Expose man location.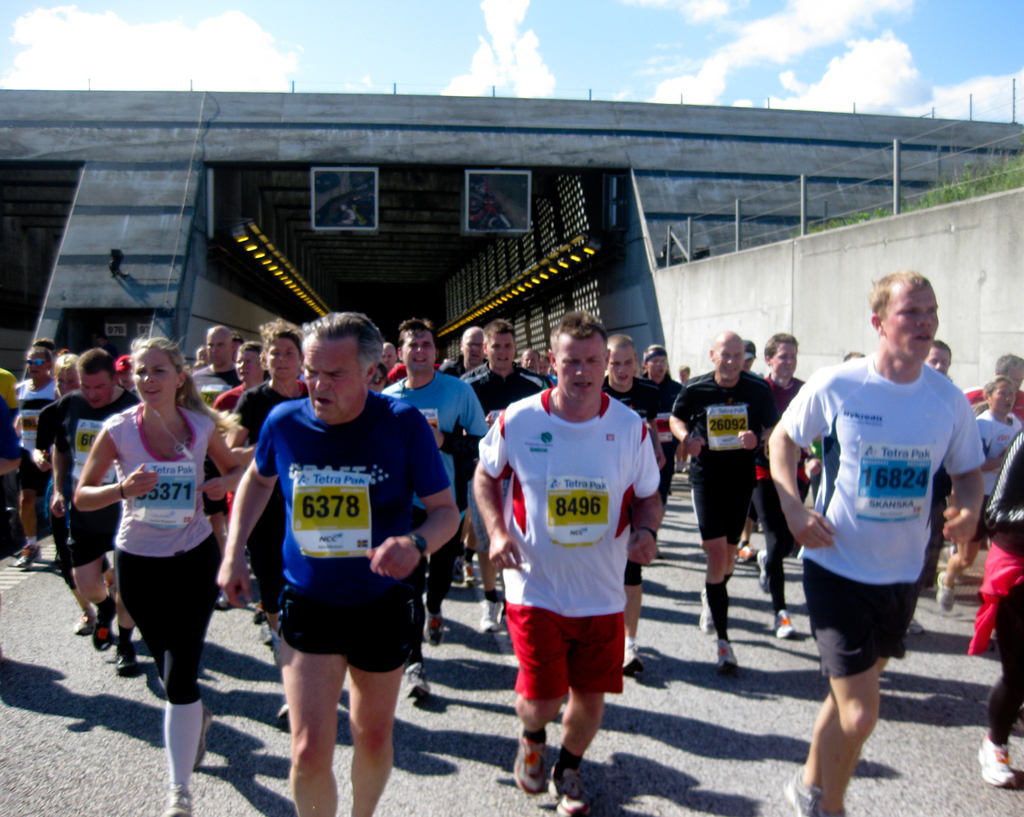
Exposed at crop(181, 317, 236, 417).
